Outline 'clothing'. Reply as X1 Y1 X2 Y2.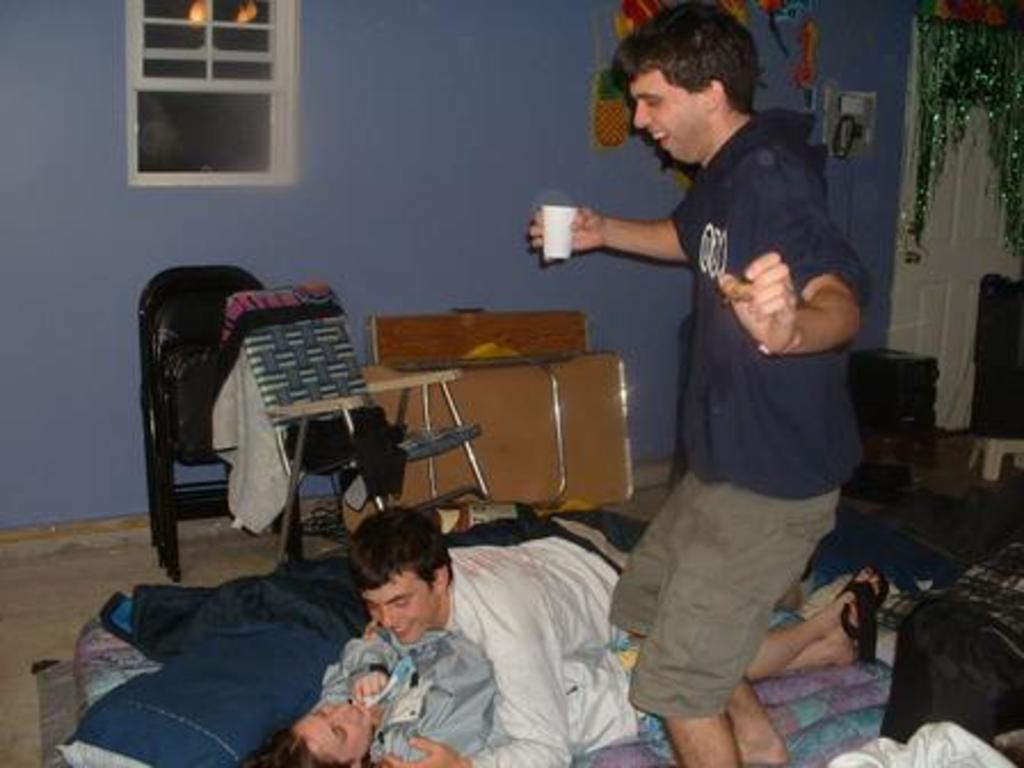
306 610 647 766.
